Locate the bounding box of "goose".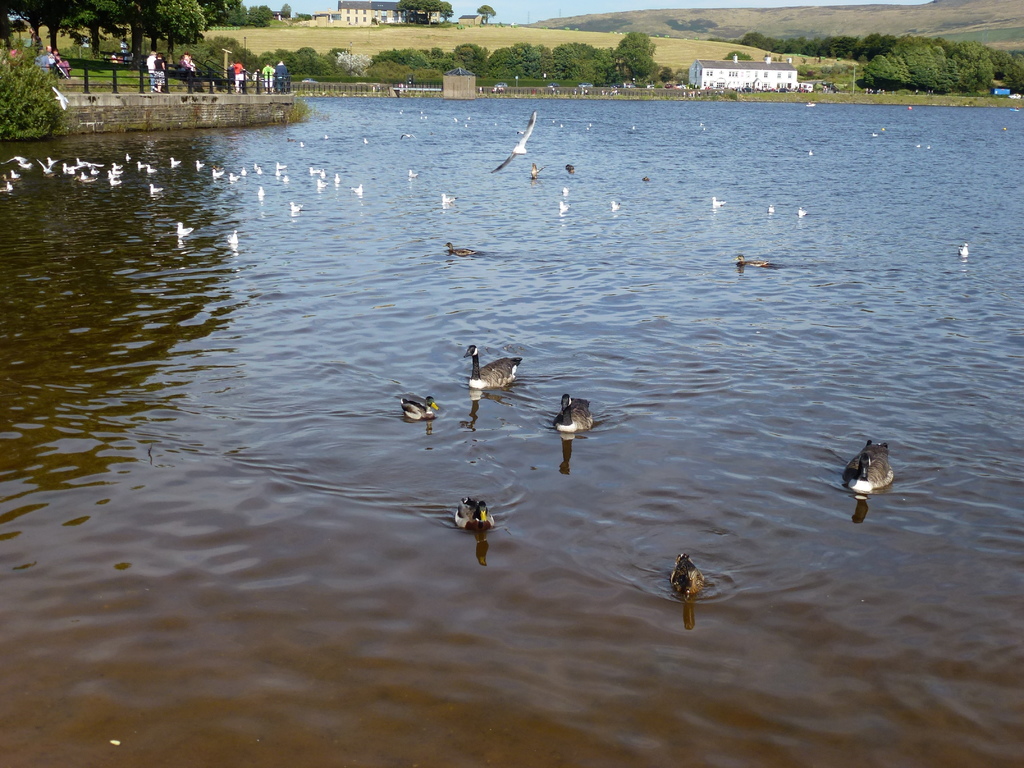
Bounding box: bbox=[456, 498, 494, 532].
